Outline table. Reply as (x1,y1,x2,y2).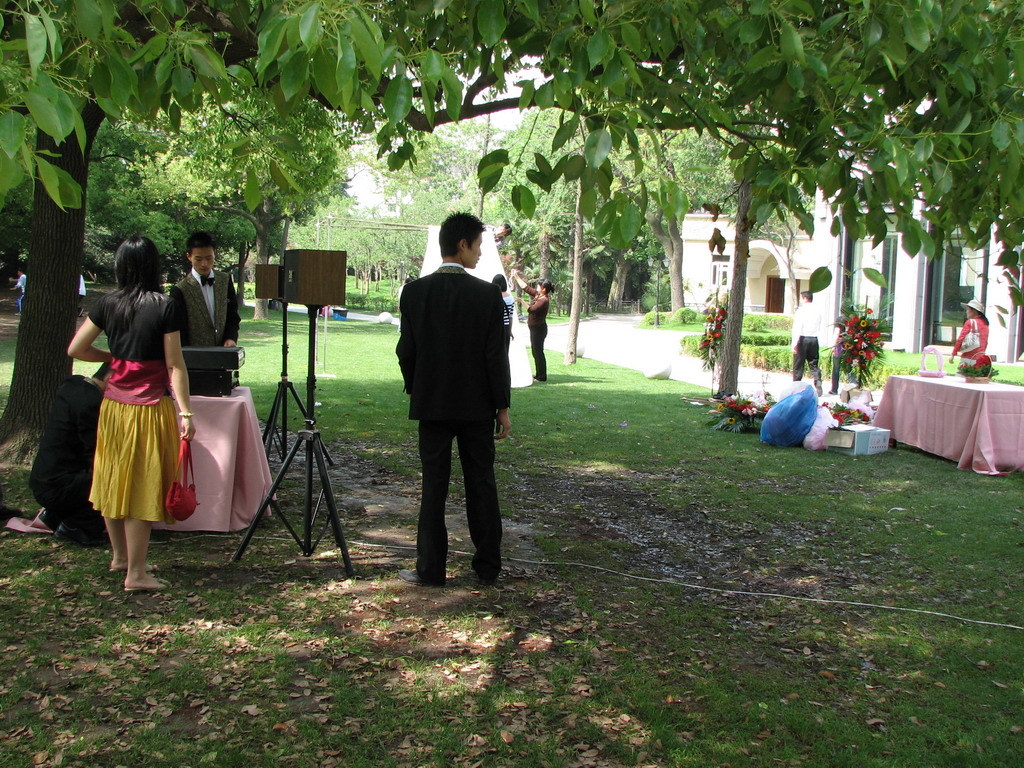
(889,356,1015,471).
